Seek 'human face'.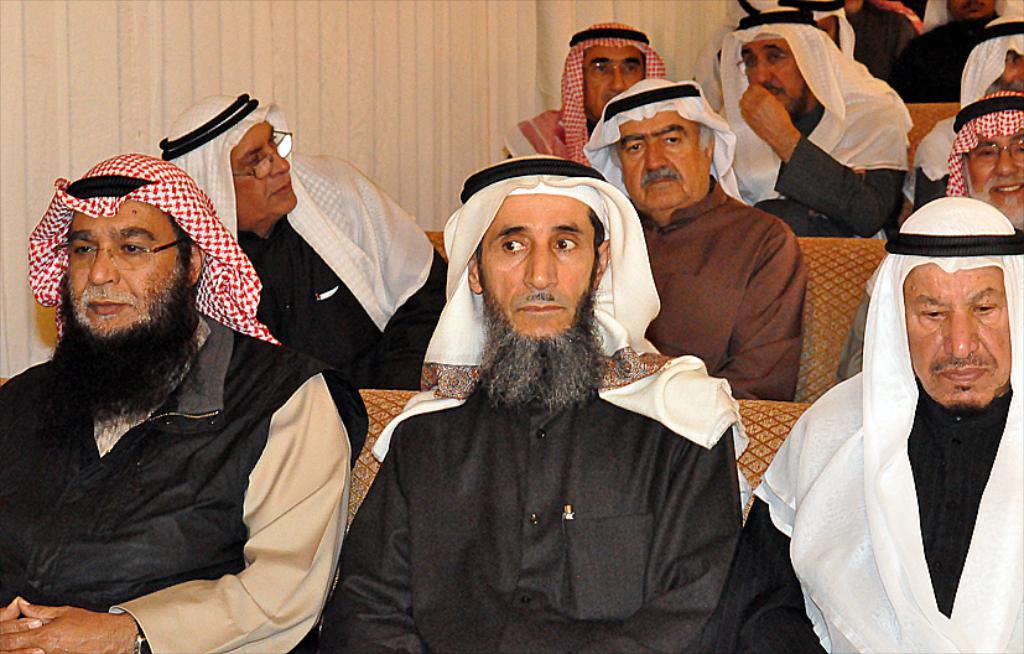
899, 266, 1013, 417.
